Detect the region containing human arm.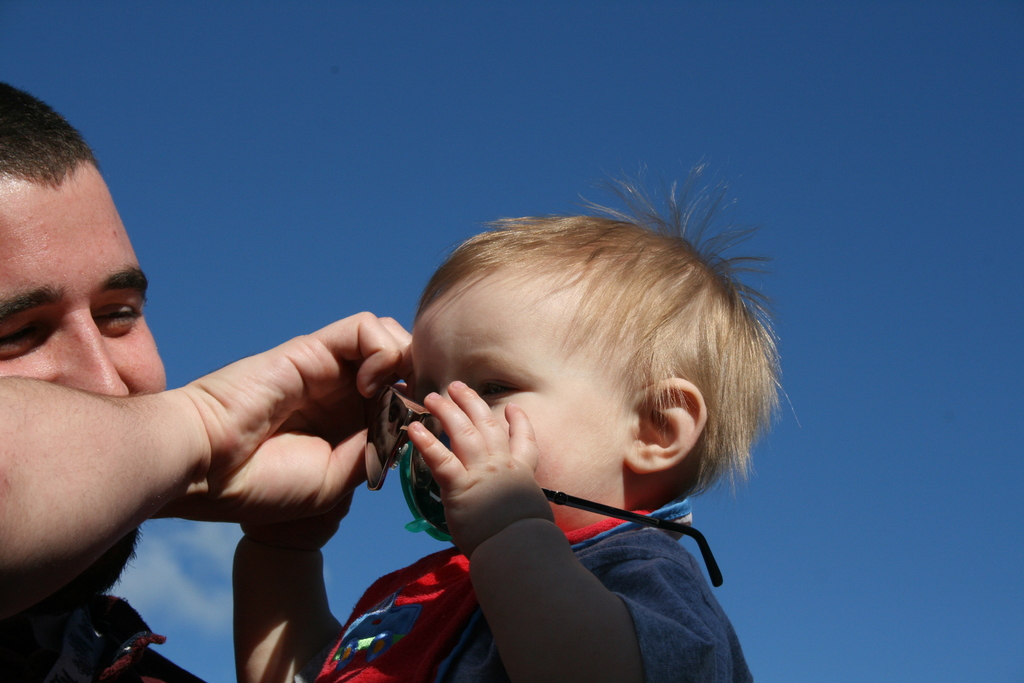
(232, 483, 364, 682).
